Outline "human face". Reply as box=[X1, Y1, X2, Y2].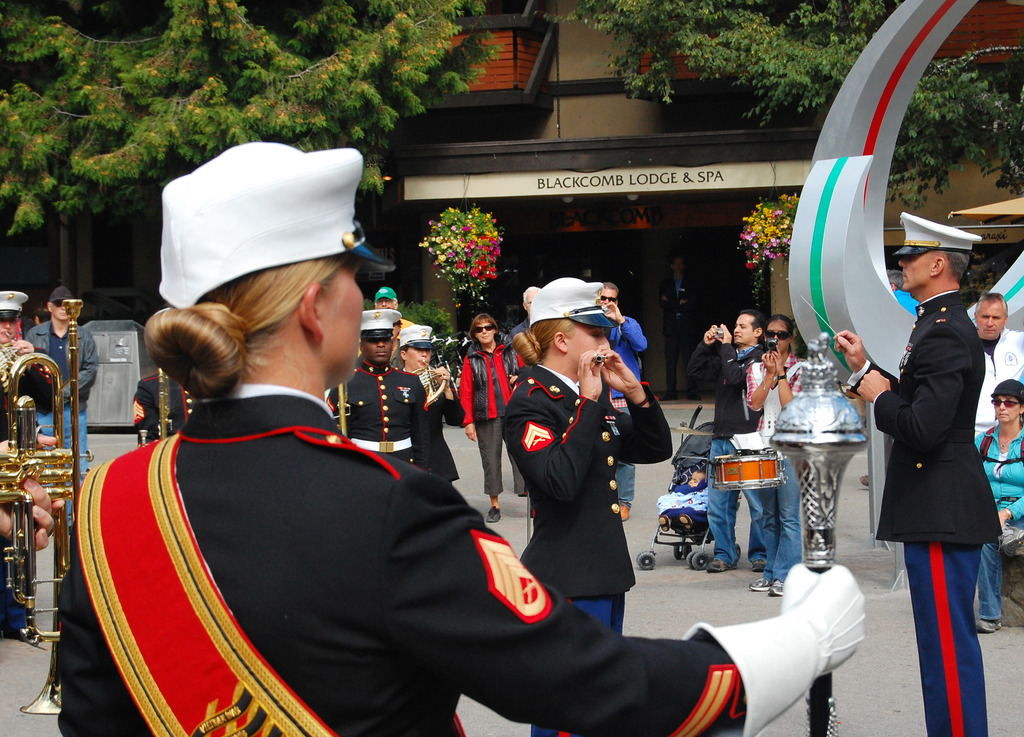
box=[898, 251, 932, 290].
